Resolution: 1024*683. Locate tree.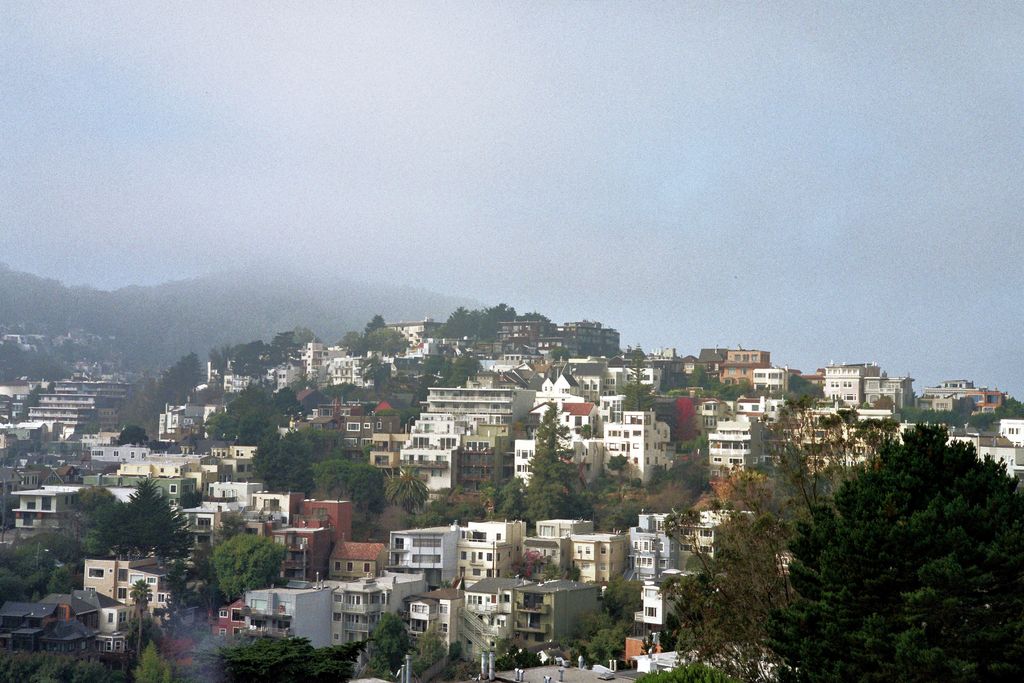
locate(522, 405, 598, 521).
